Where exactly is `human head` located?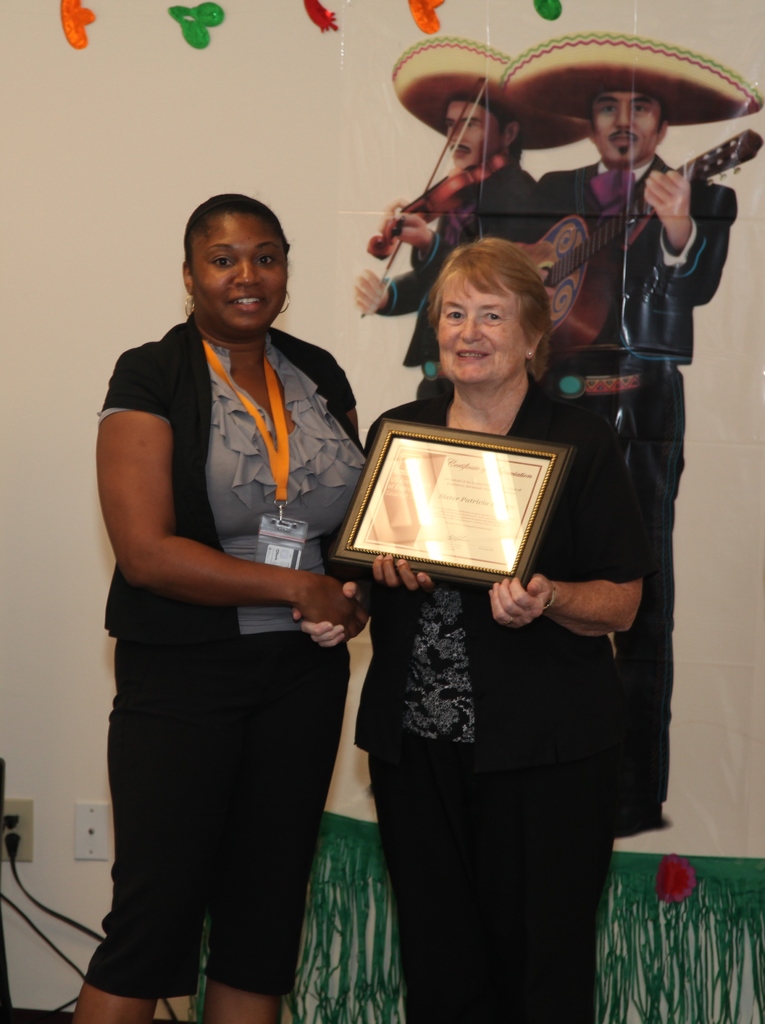
Its bounding box is detection(176, 184, 290, 360).
